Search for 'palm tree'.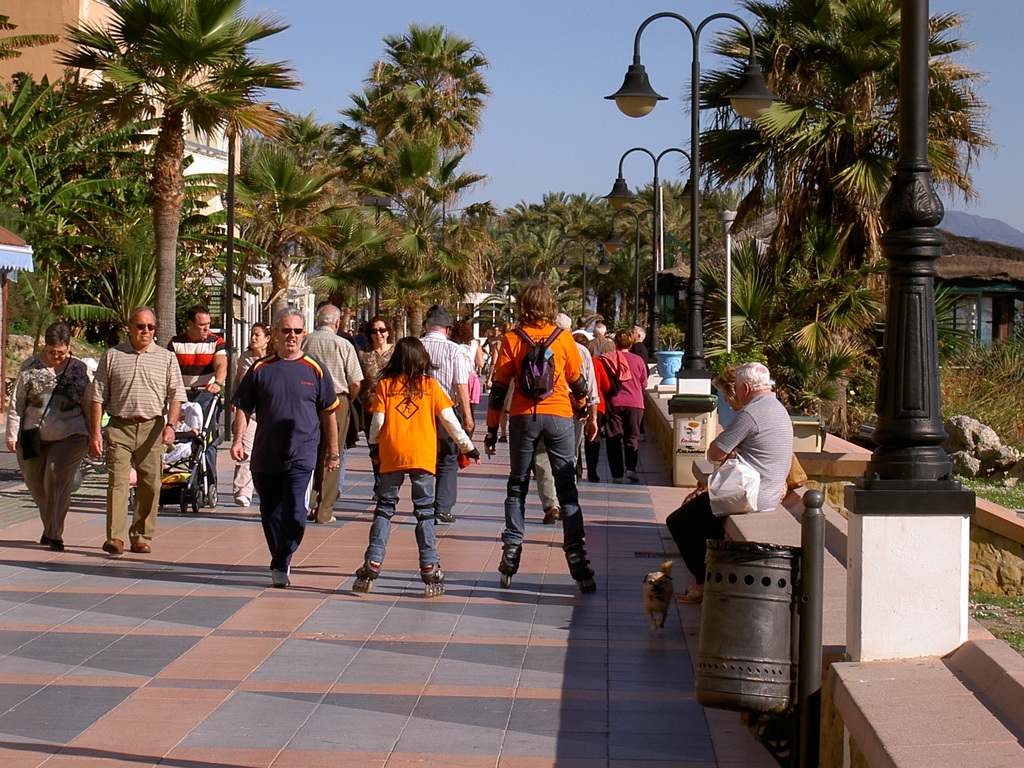
Found at locate(0, 65, 144, 344).
